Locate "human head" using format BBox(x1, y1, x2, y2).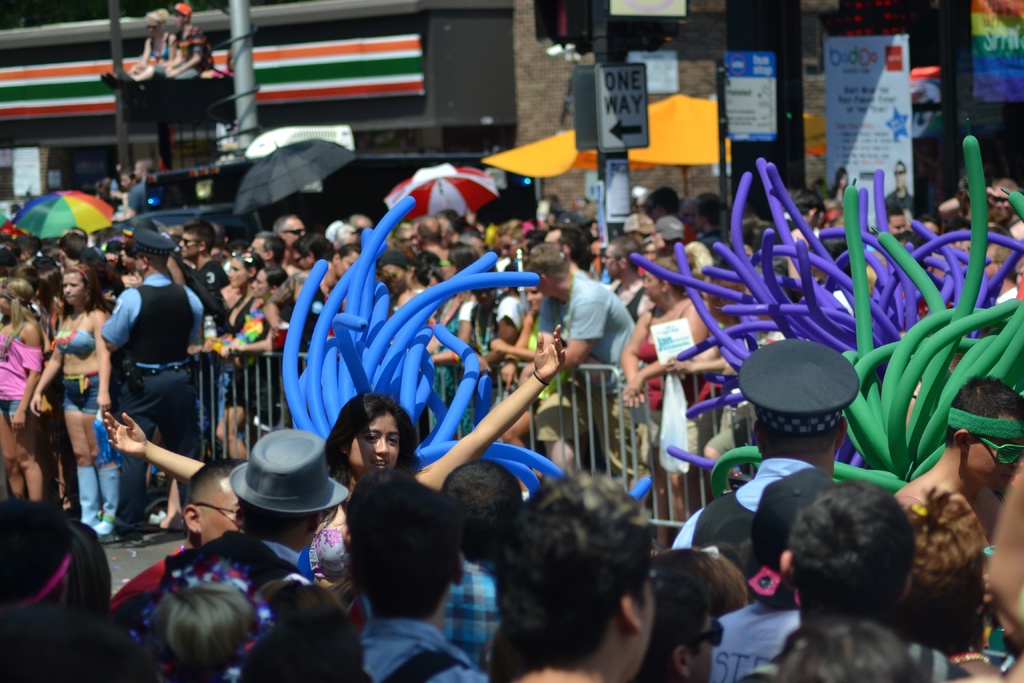
BBox(127, 593, 267, 682).
